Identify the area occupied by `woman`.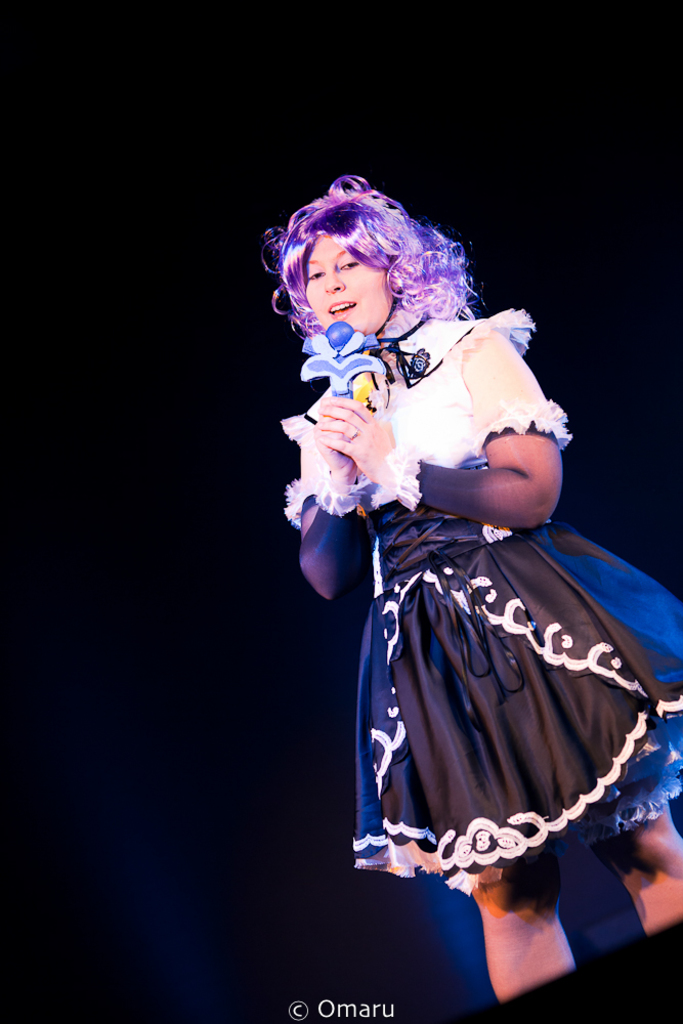
Area: locate(267, 167, 651, 970).
